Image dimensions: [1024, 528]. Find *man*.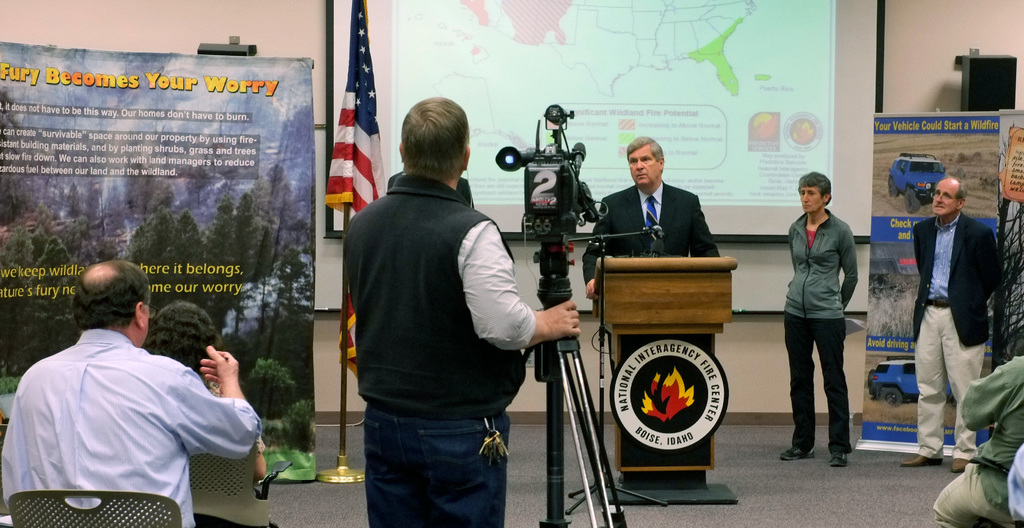
pyautogui.locateOnScreen(1, 249, 268, 527).
